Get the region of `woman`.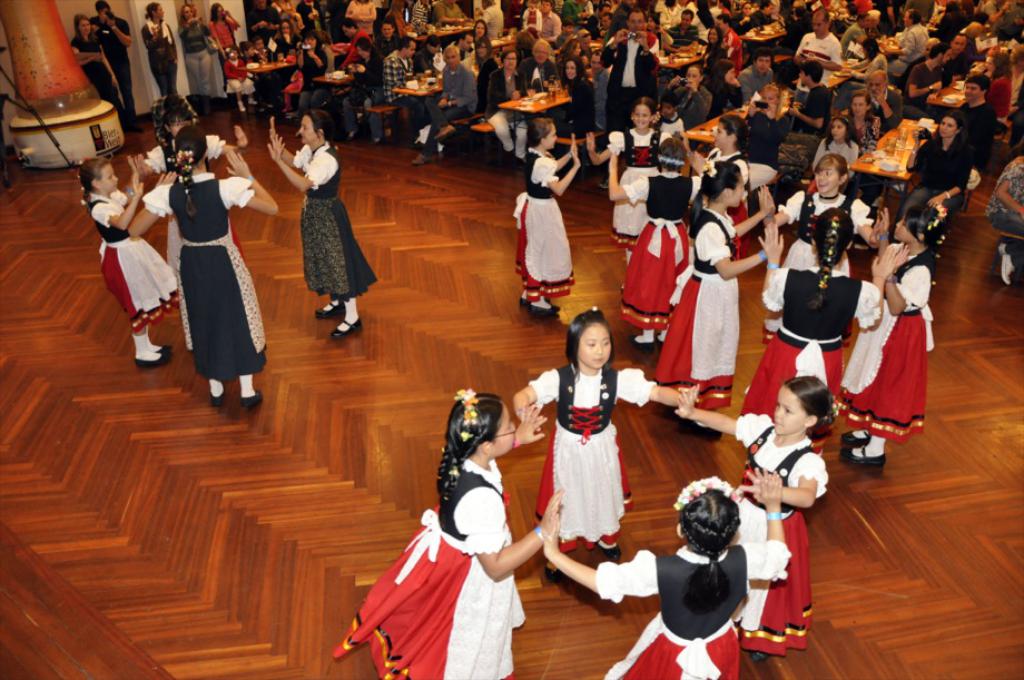
crop(703, 59, 741, 111).
